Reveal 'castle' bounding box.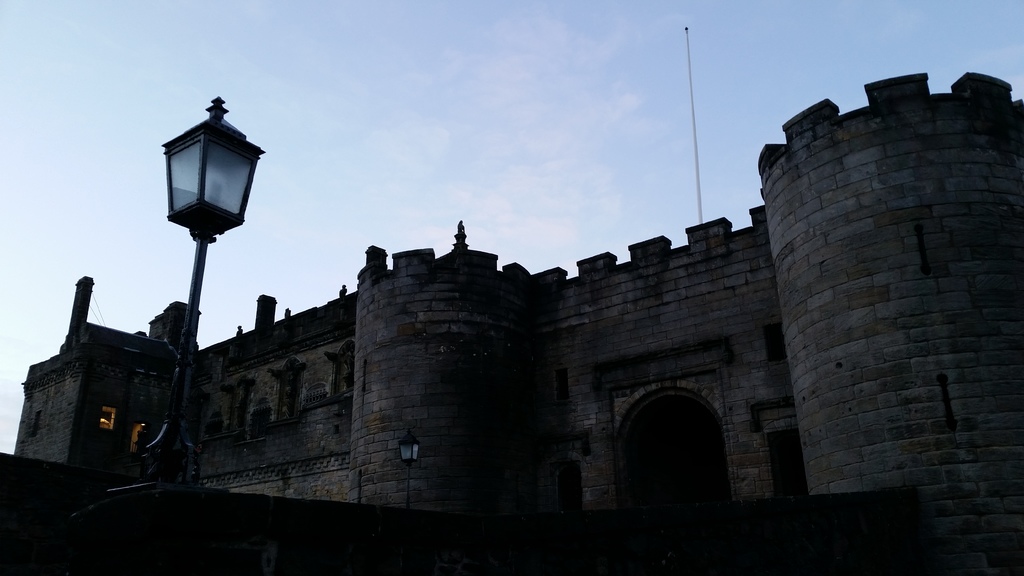
Revealed: locate(0, 23, 1023, 575).
